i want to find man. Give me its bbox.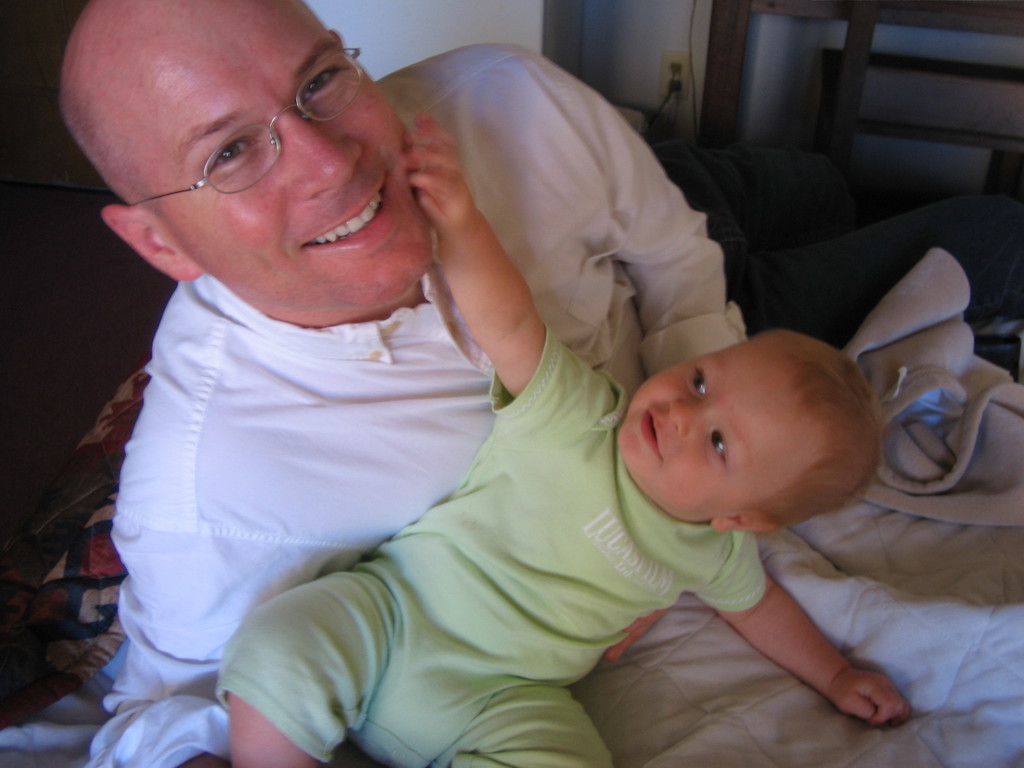
[60,0,1023,767].
